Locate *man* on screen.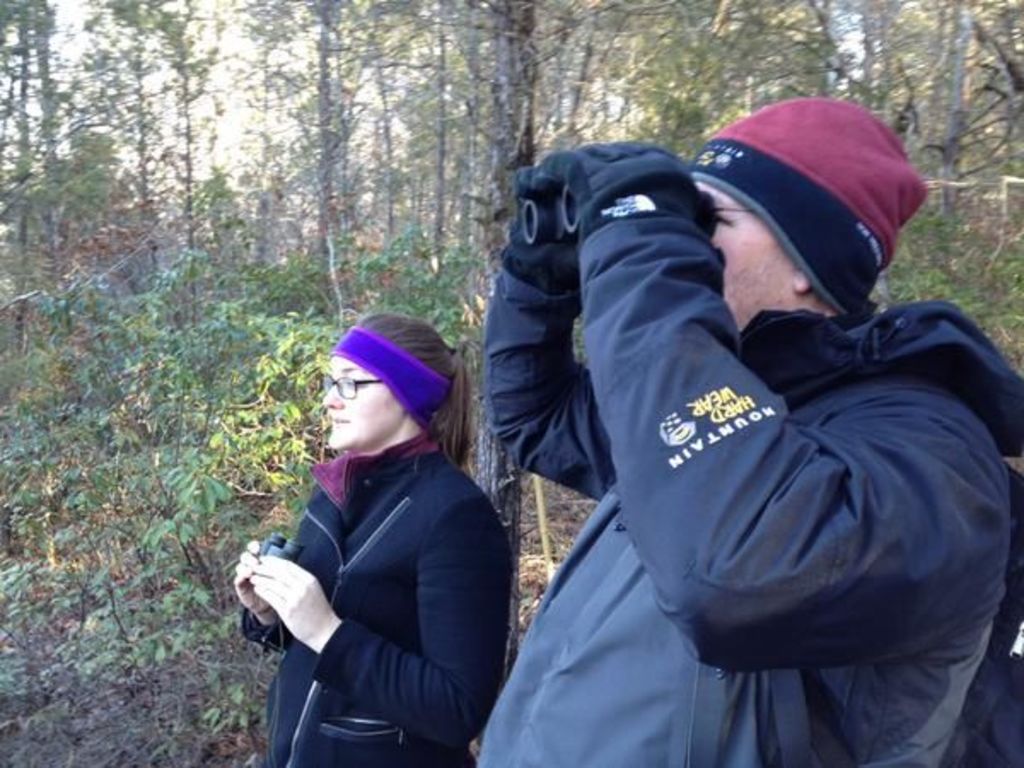
On screen at [393,79,1014,763].
